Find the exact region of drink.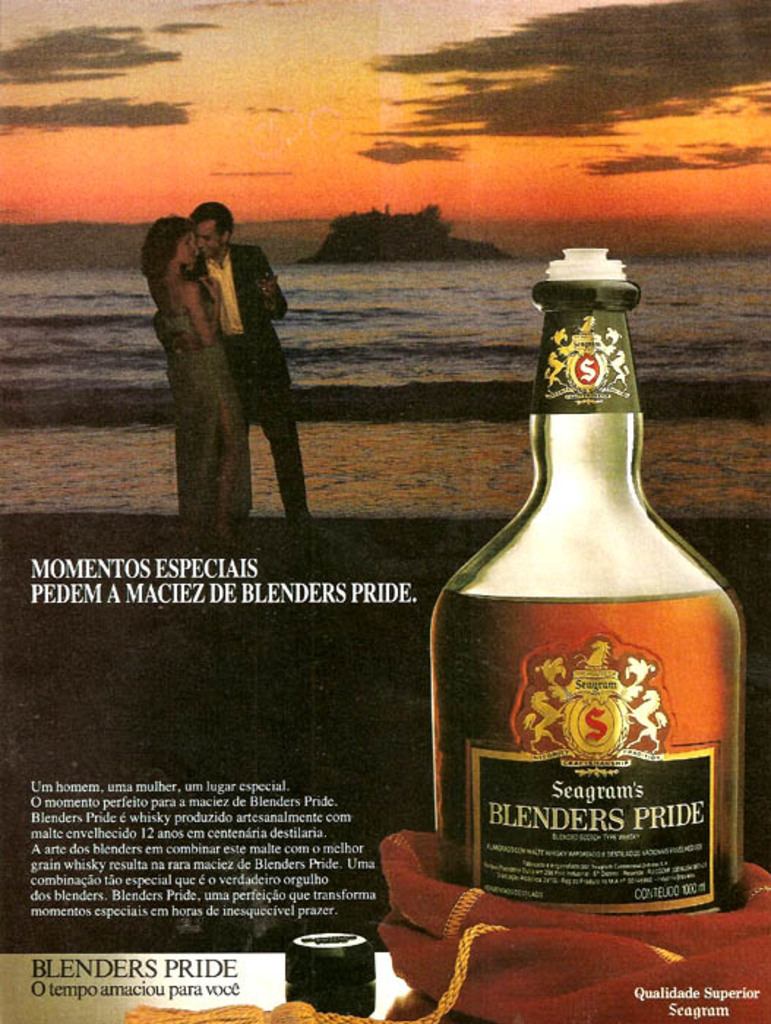
Exact region: (left=433, top=262, right=742, bottom=949).
